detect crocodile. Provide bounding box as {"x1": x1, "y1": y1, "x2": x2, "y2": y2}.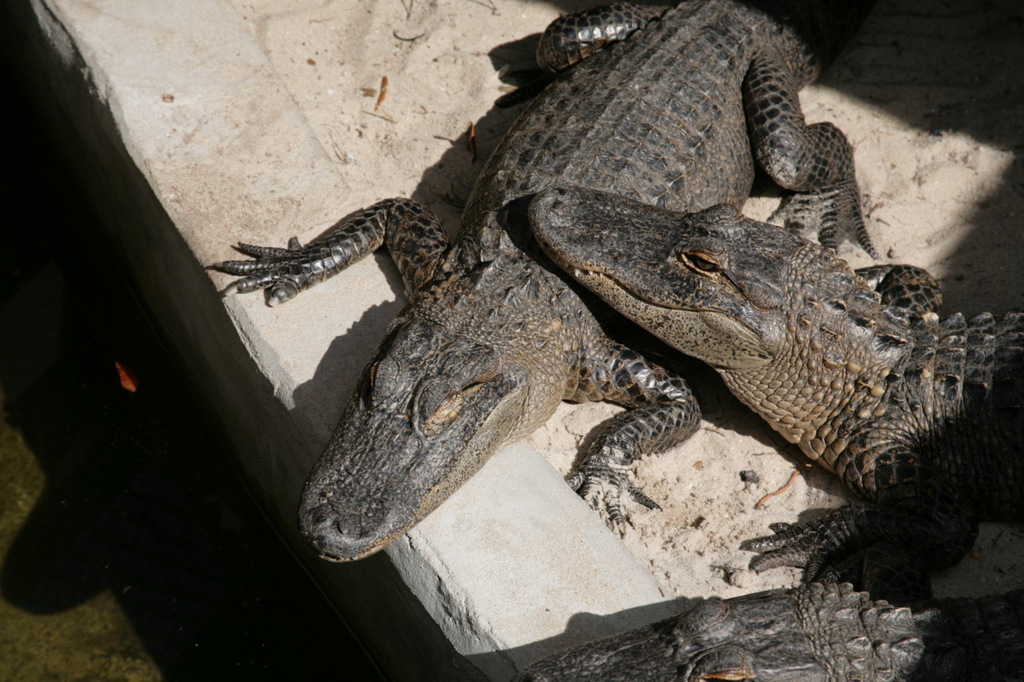
{"x1": 507, "y1": 578, "x2": 1023, "y2": 681}.
